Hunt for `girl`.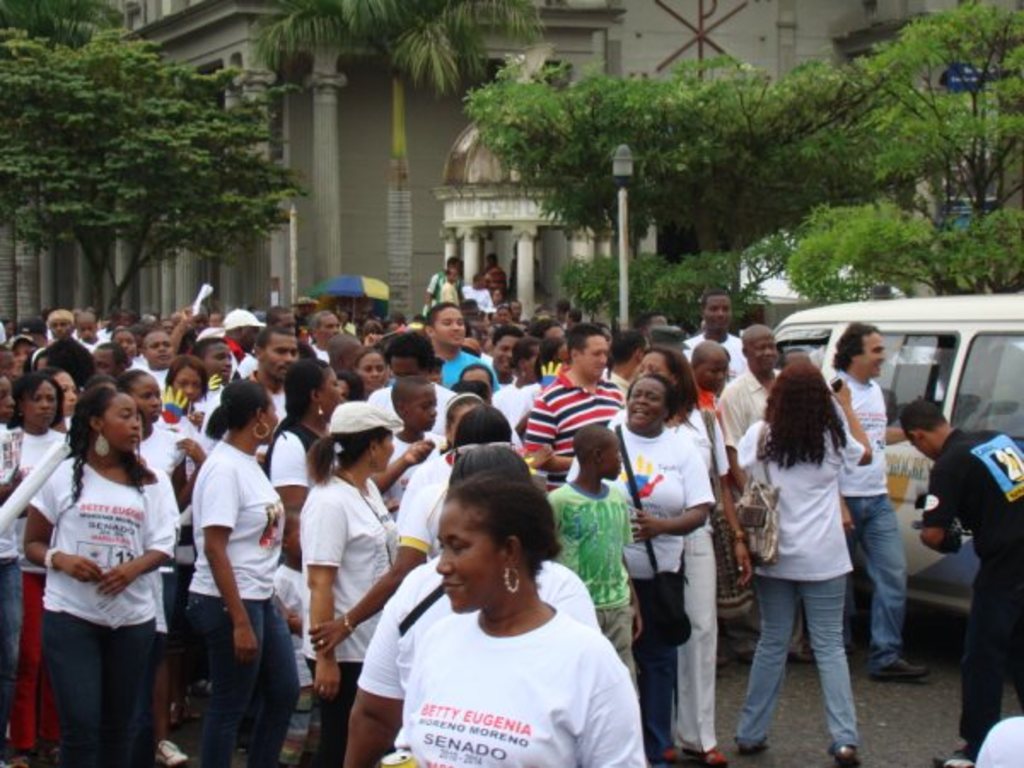
Hunted down at detection(191, 377, 300, 766).
